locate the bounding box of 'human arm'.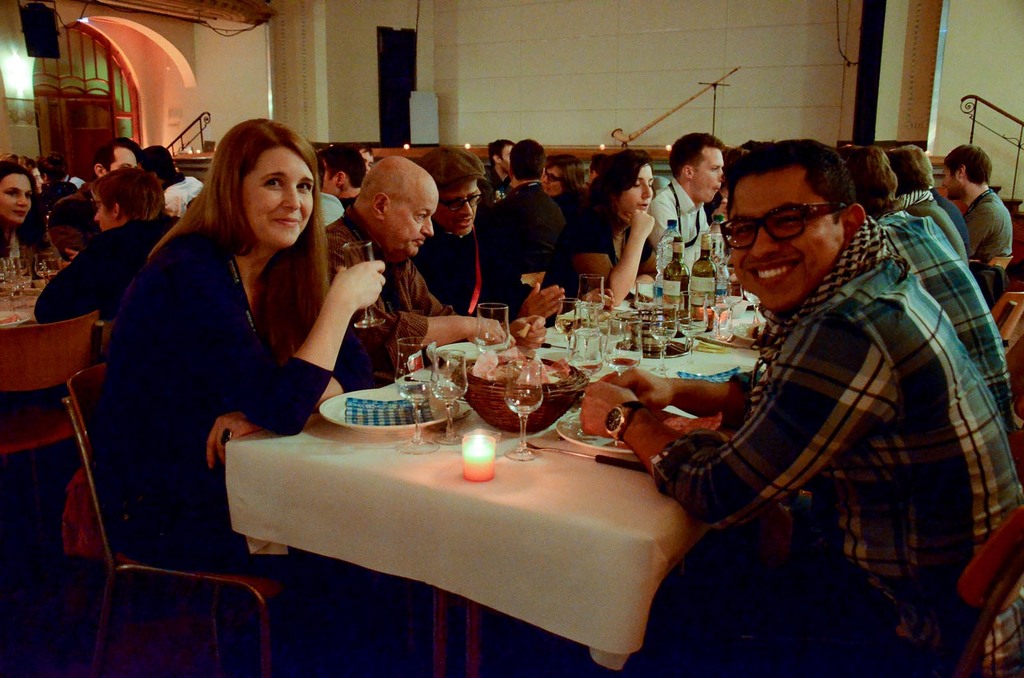
Bounding box: l=407, t=263, r=548, b=354.
